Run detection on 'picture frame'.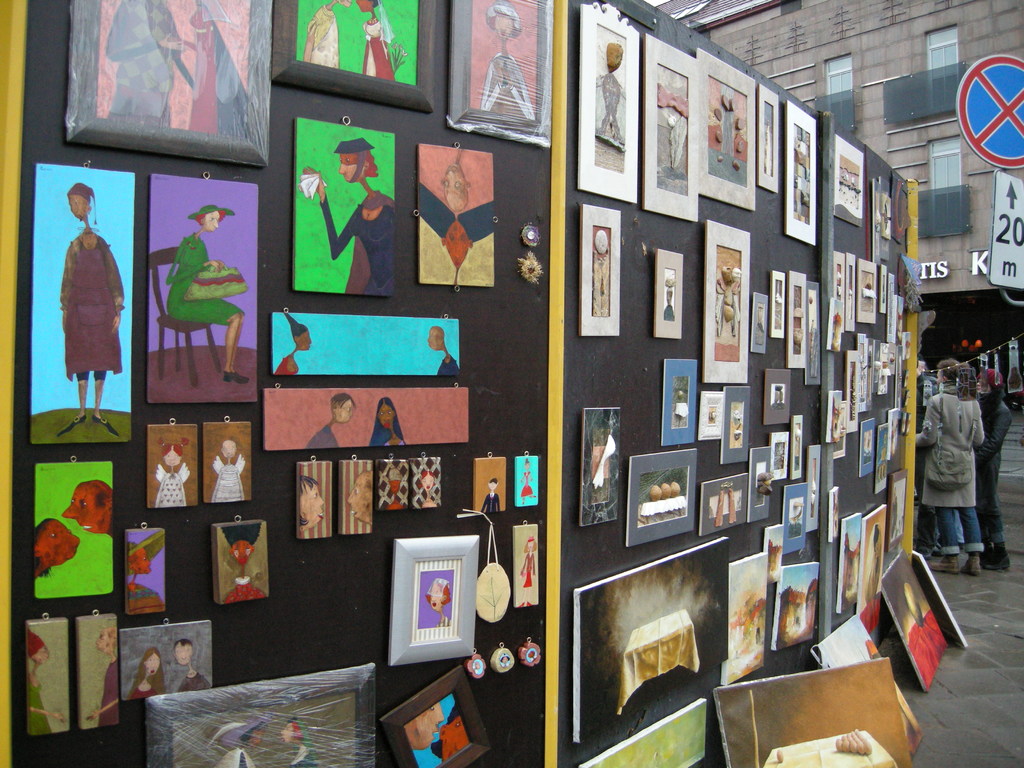
Result: l=577, t=409, r=621, b=525.
